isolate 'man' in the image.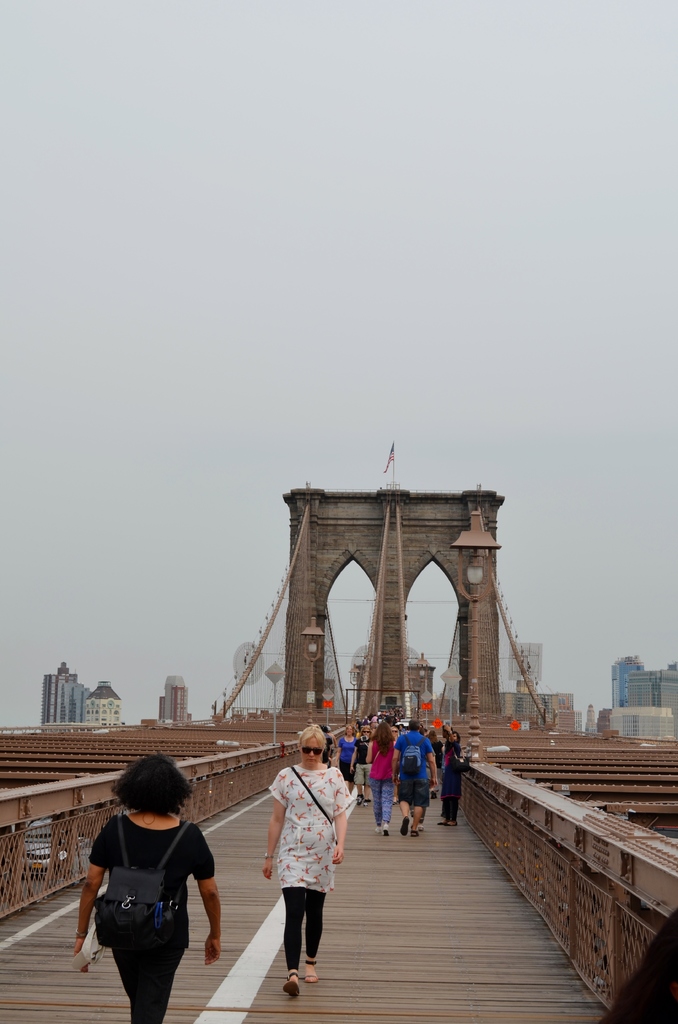
Isolated region: (x1=395, y1=715, x2=439, y2=829).
